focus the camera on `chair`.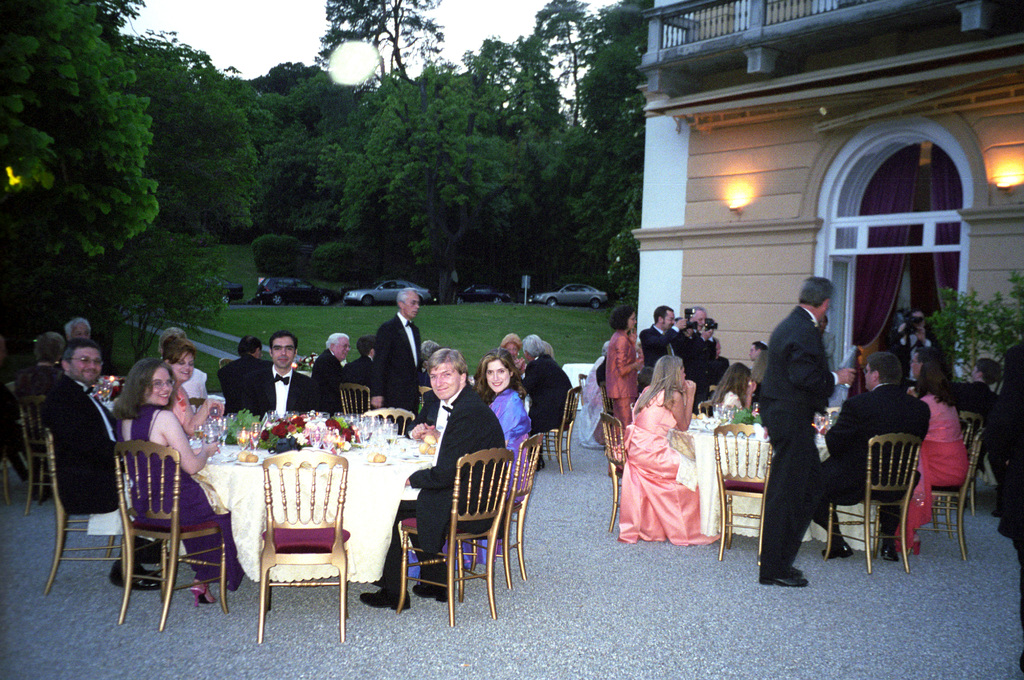
Focus region: 456,433,548,587.
